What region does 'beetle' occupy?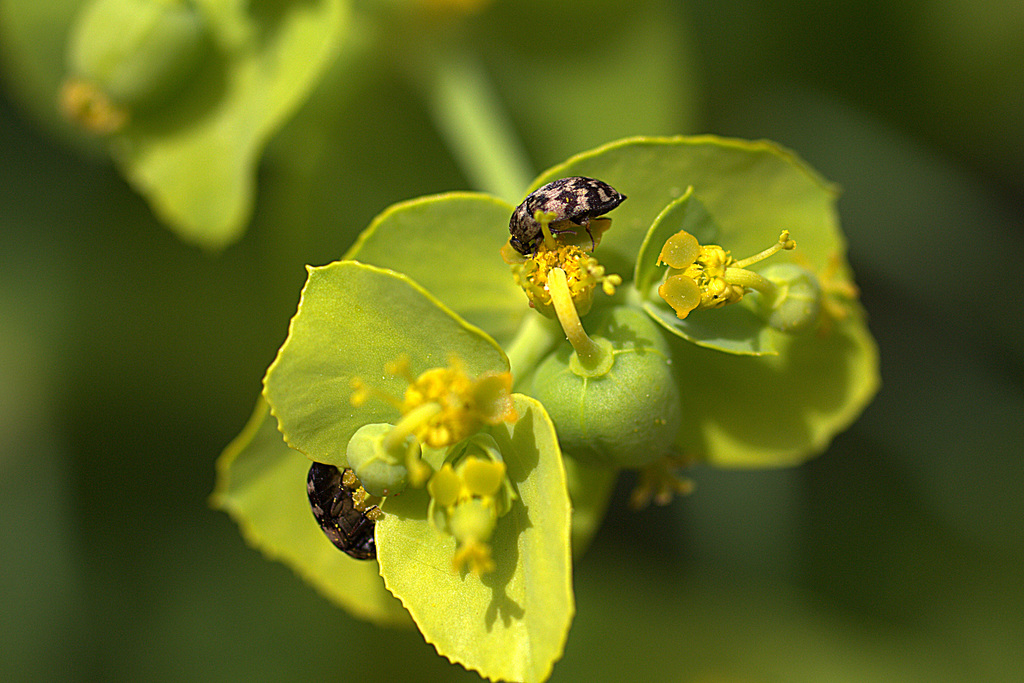
[left=299, top=457, right=390, bottom=565].
